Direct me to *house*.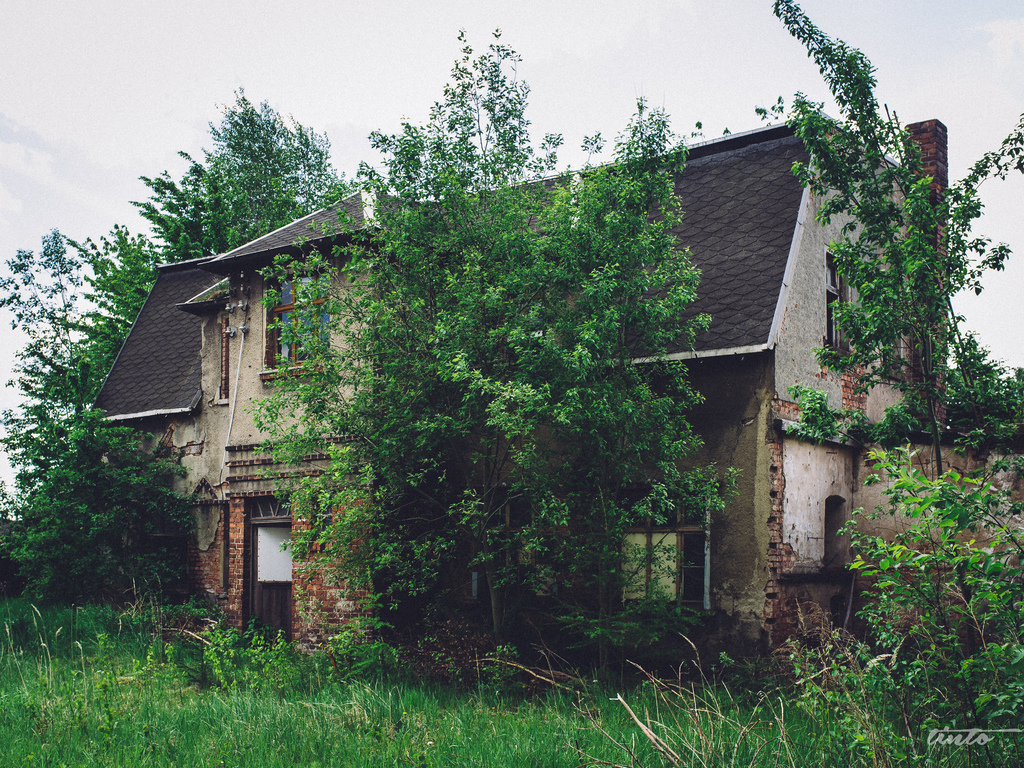
Direction: (left=106, top=84, right=973, bottom=636).
